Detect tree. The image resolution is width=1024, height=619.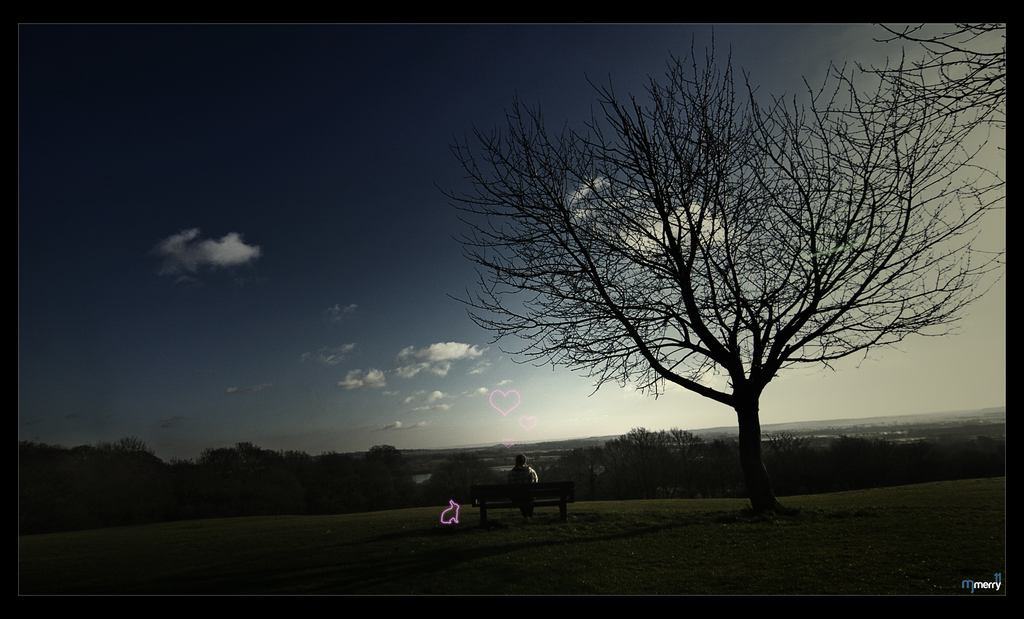
BBox(854, 19, 1009, 133).
